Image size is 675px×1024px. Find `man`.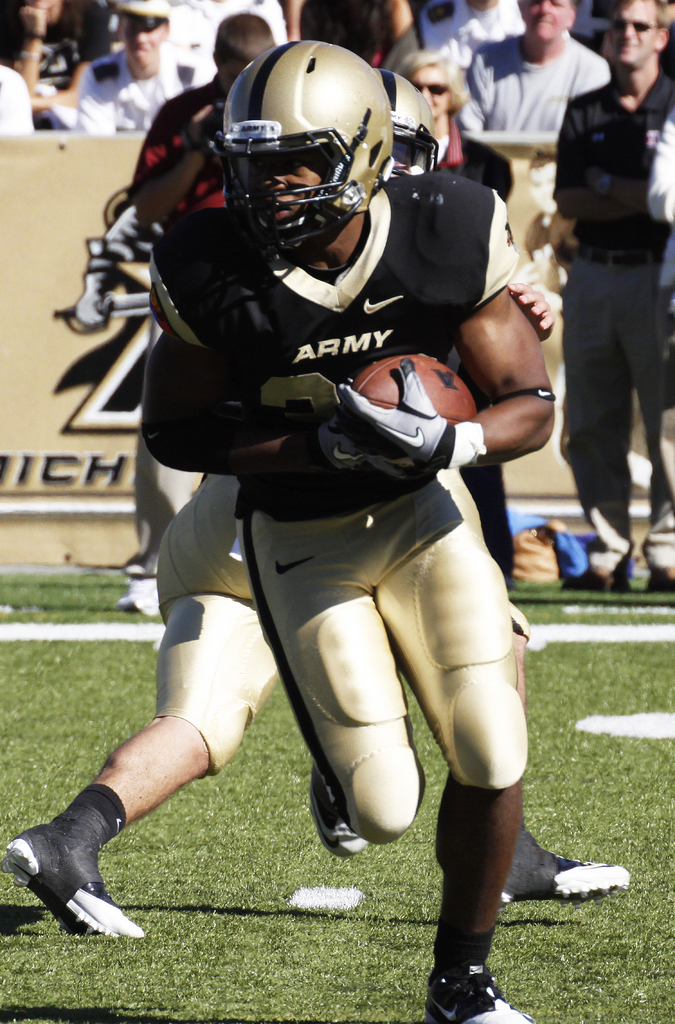
region(0, 72, 633, 950).
